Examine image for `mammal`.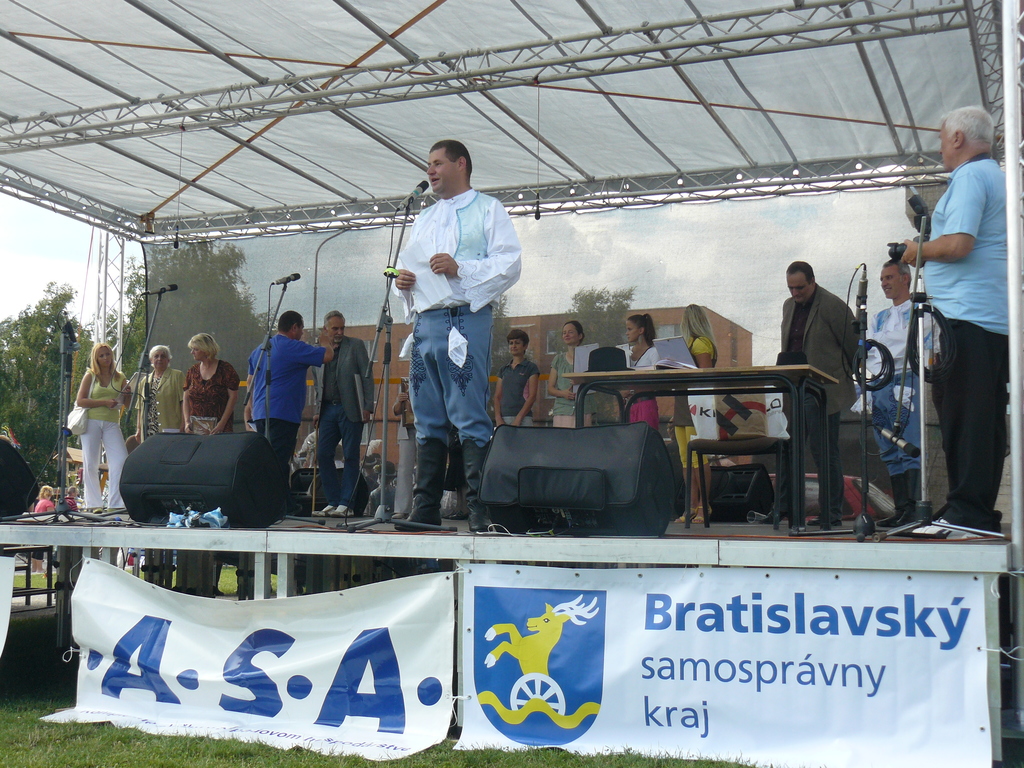
Examination result: BBox(849, 260, 940, 528).
